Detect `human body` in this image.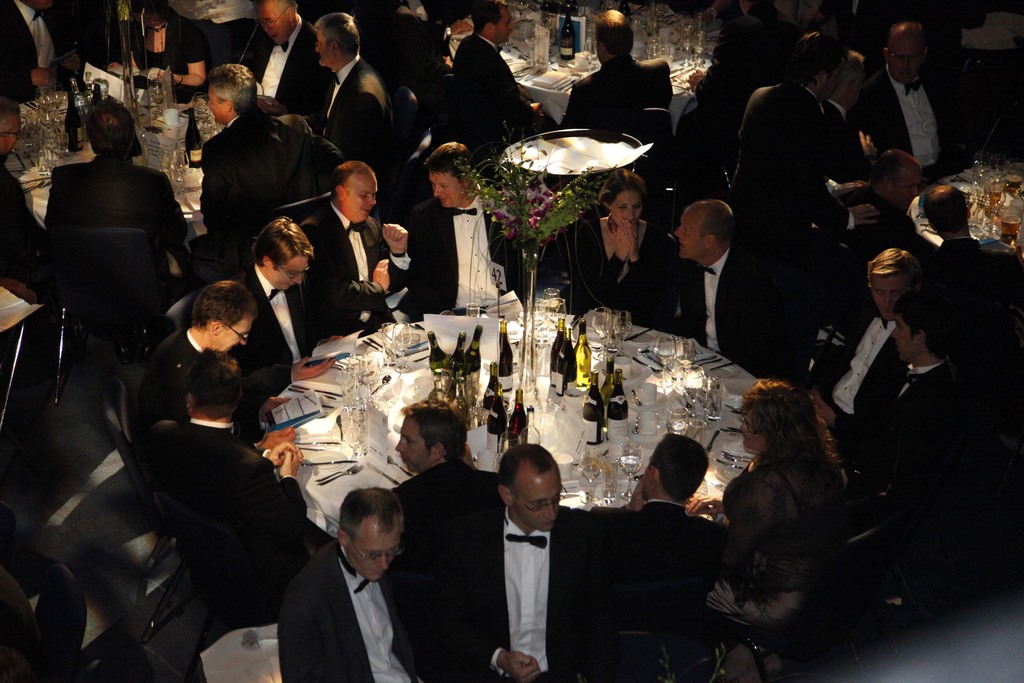
Detection: <bbox>930, 179, 1023, 344</bbox>.
